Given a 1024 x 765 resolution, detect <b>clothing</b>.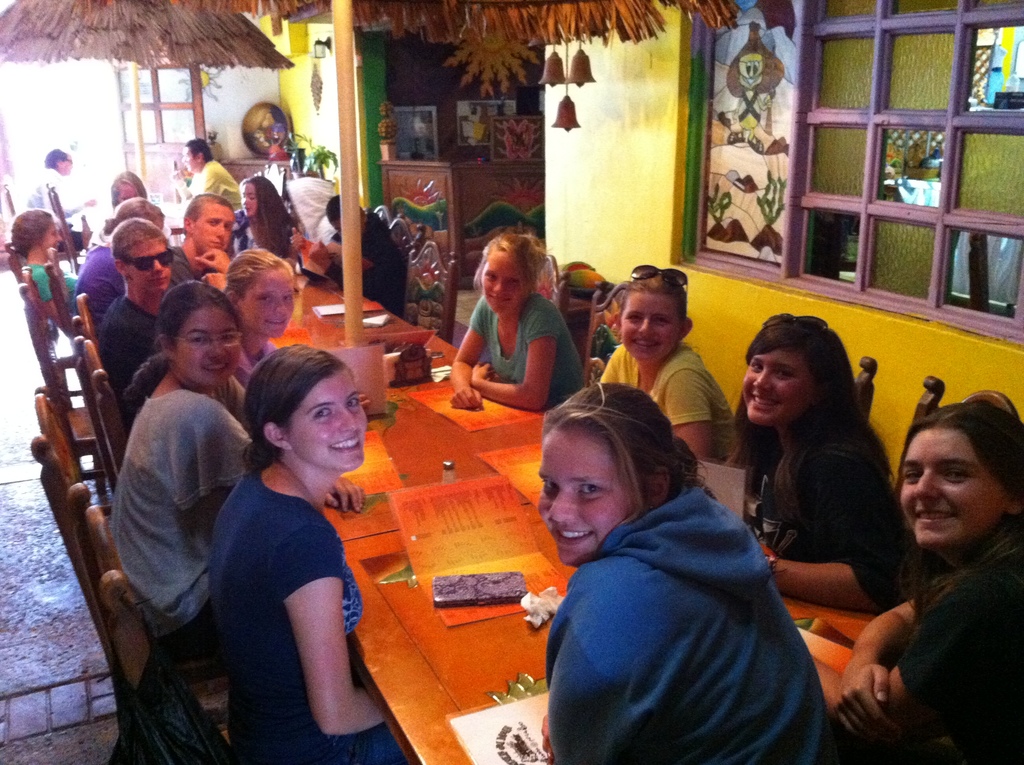
<region>596, 342, 737, 467</region>.
